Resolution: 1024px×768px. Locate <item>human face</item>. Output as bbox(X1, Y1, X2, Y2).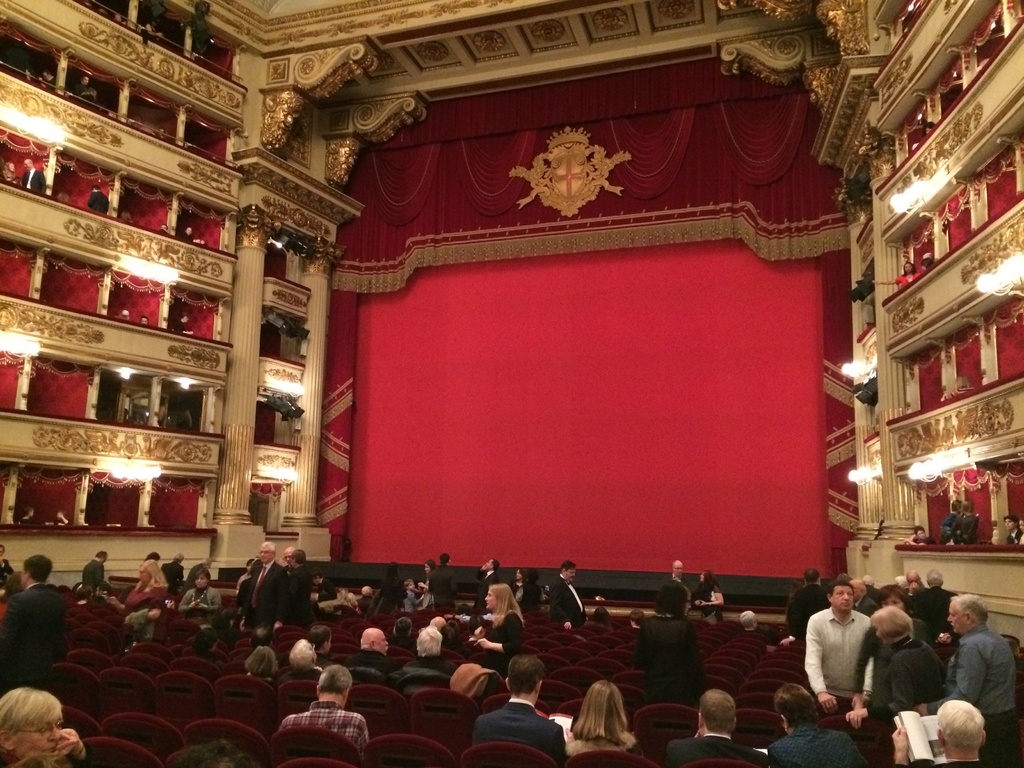
bbox(676, 564, 683, 575).
